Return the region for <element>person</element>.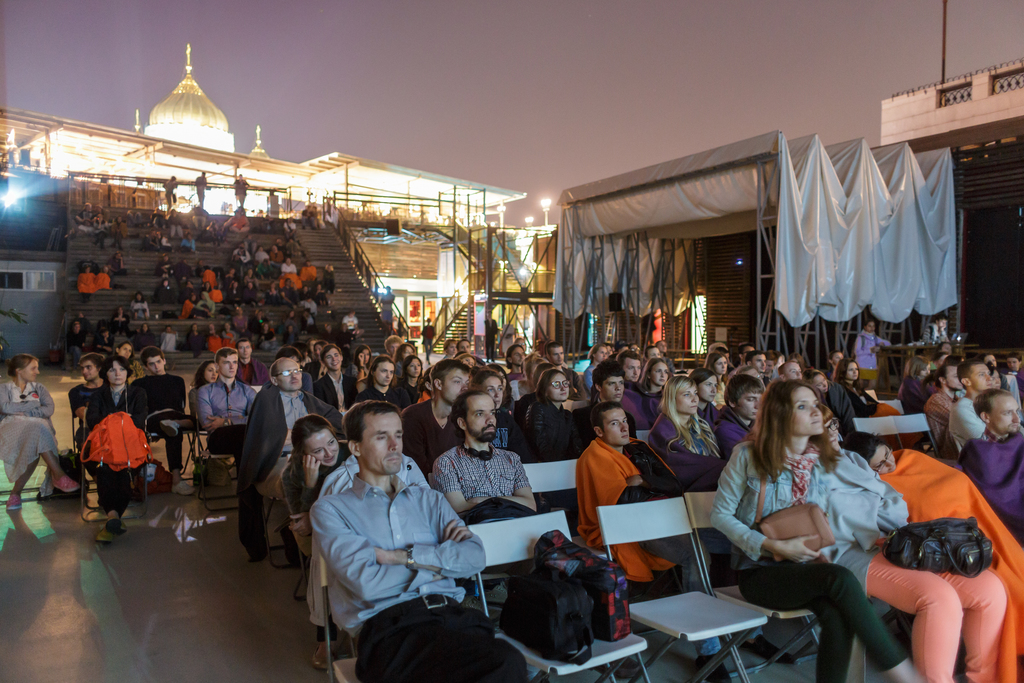
<bbox>572, 357, 656, 454</bbox>.
